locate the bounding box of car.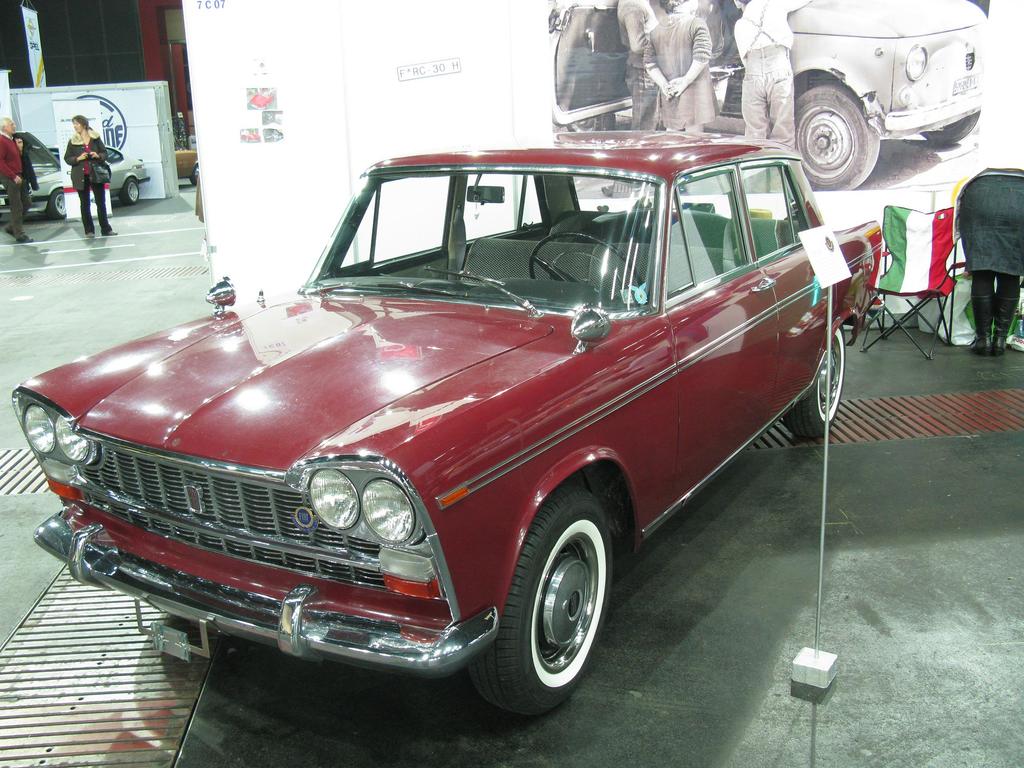
Bounding box: 554/0/980/189.
